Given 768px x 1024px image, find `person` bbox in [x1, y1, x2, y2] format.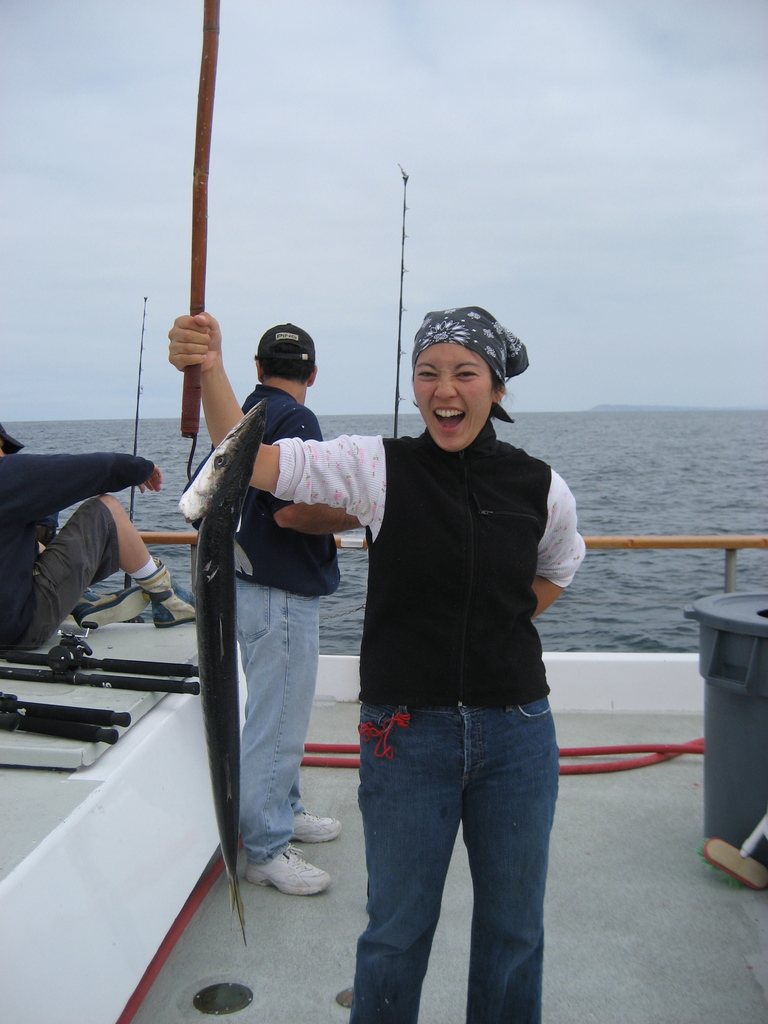
[154, 294, 580, 1023].
